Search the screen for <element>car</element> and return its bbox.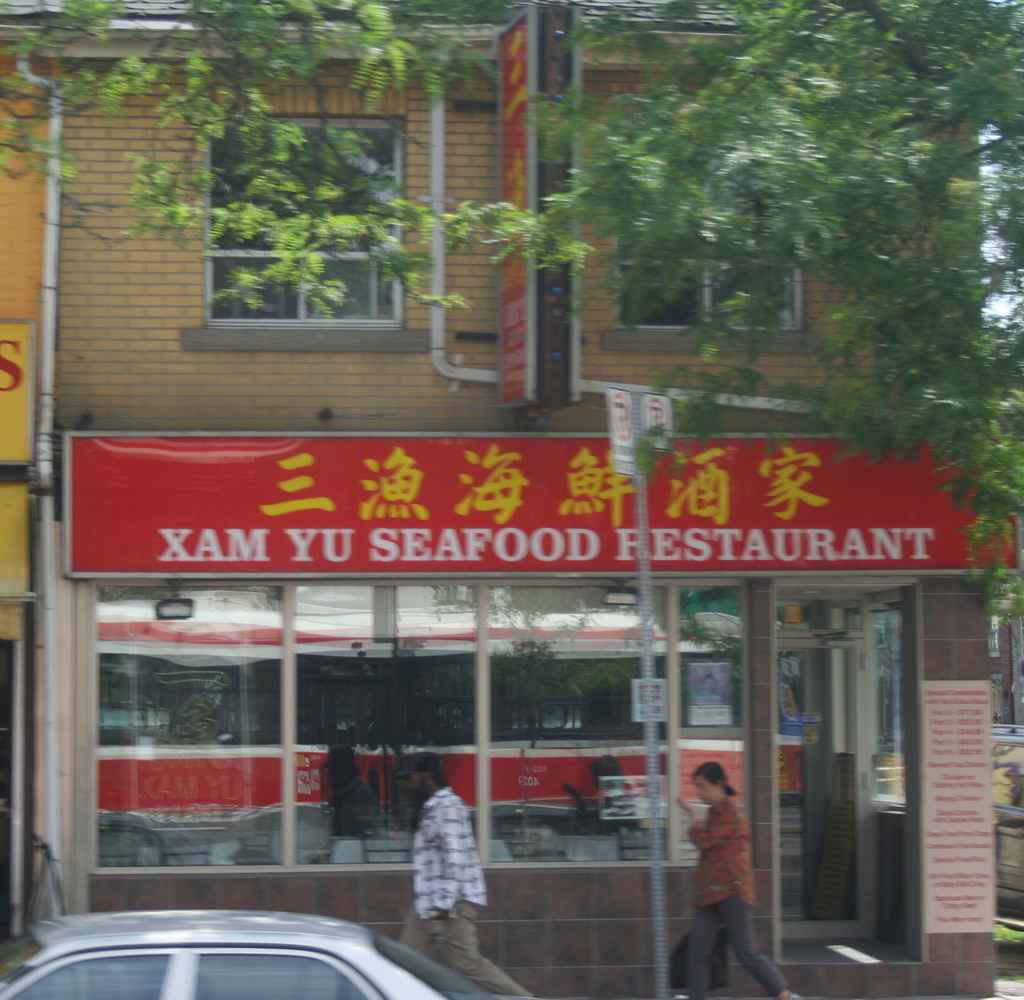
Found: x1=994, y1=720, x2=1023, y2=931.
